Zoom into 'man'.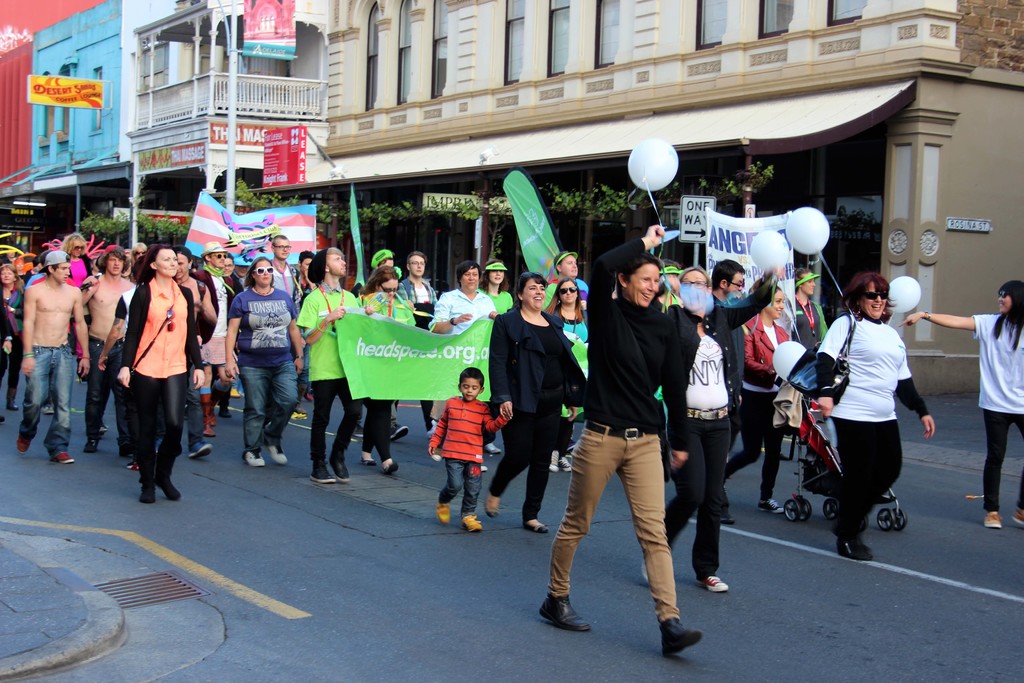
Zoom target: rect(542, 256, 598, 304).
